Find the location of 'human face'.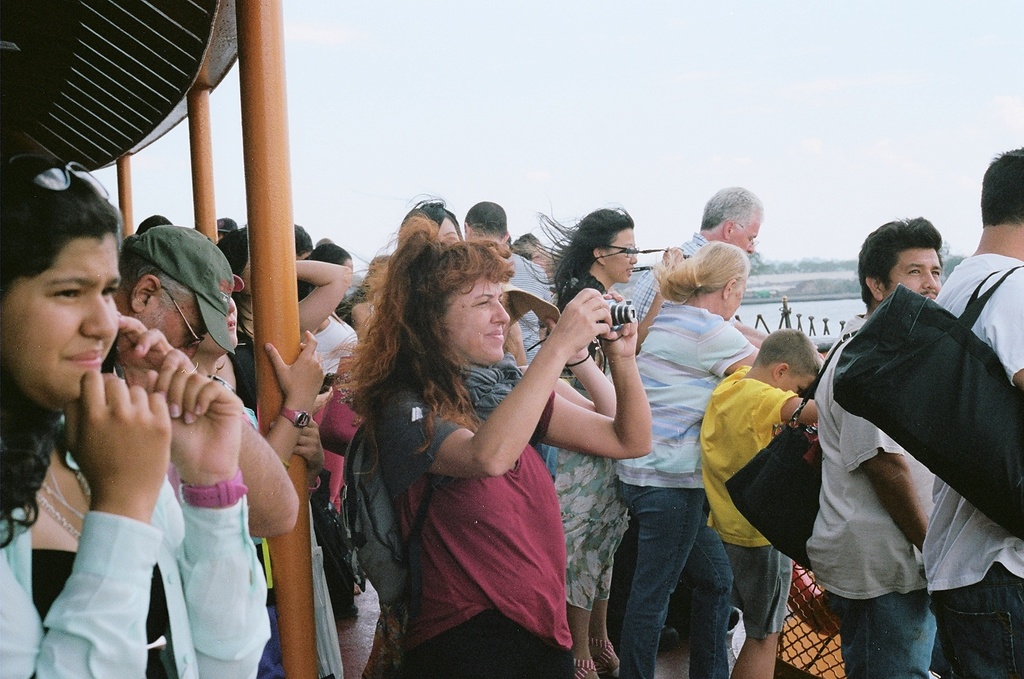
Location: bbox=[439, 275, 513, 363].
